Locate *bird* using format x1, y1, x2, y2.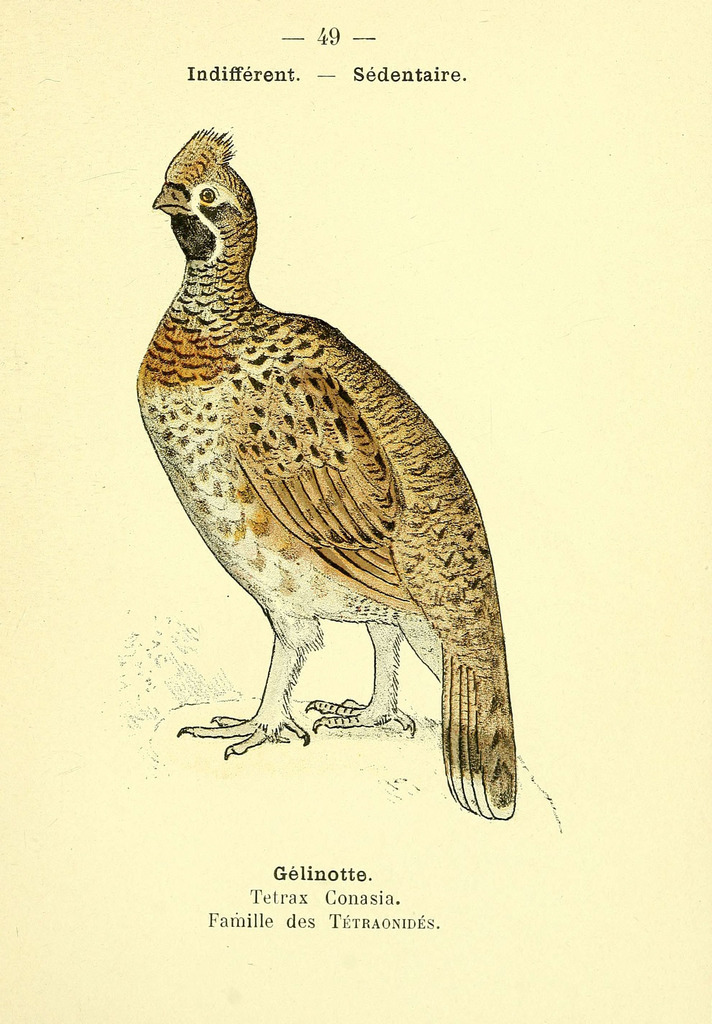
128, 152, 510, 783.
